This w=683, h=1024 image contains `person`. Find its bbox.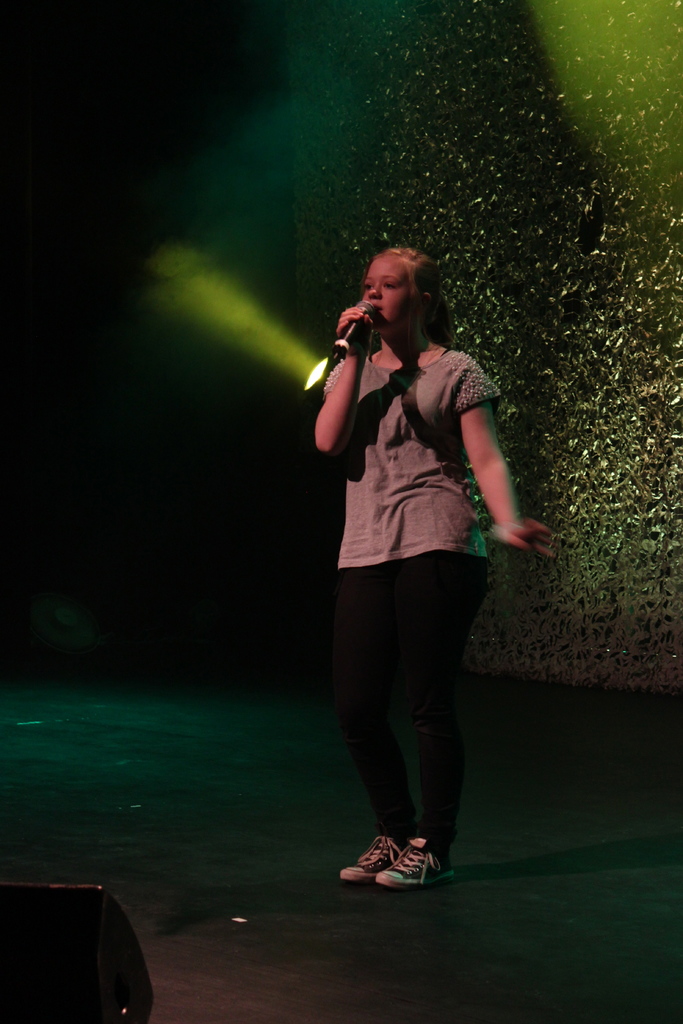
300, 204, 532, 902.
